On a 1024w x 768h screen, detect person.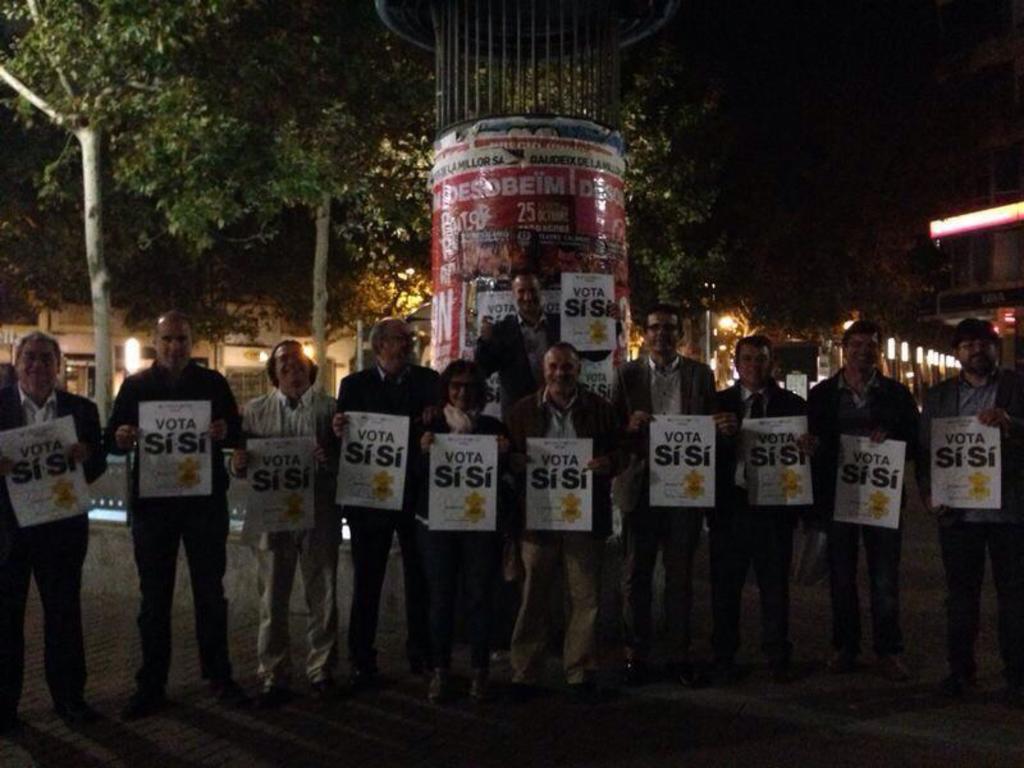
[x1=0, y1=330, x2=110, y2=728].
